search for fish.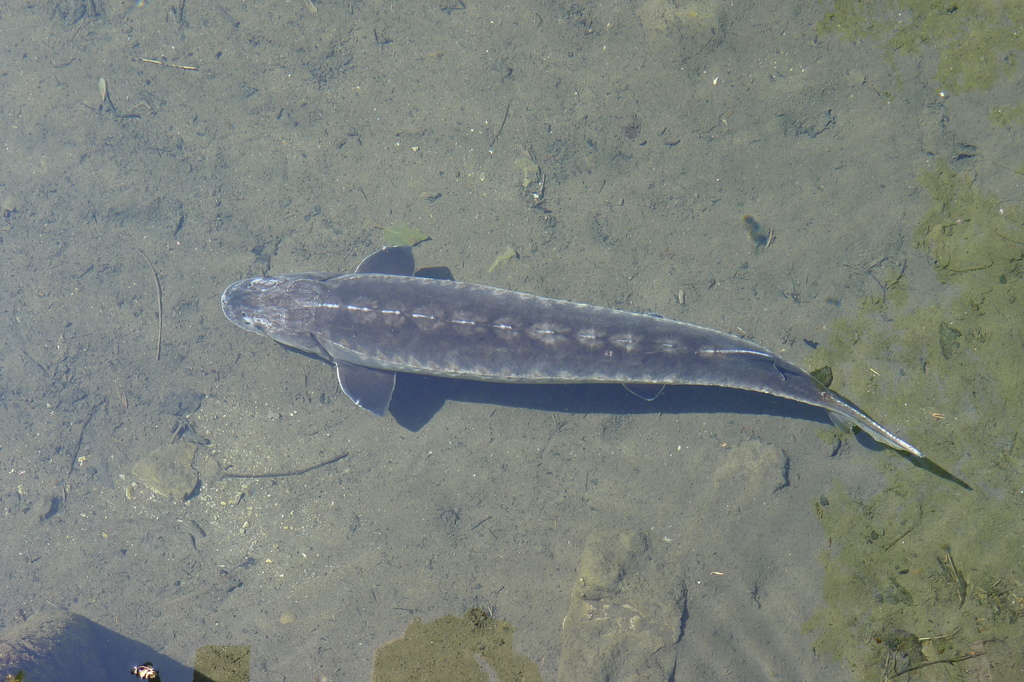
Found at 222,241,922,456.
